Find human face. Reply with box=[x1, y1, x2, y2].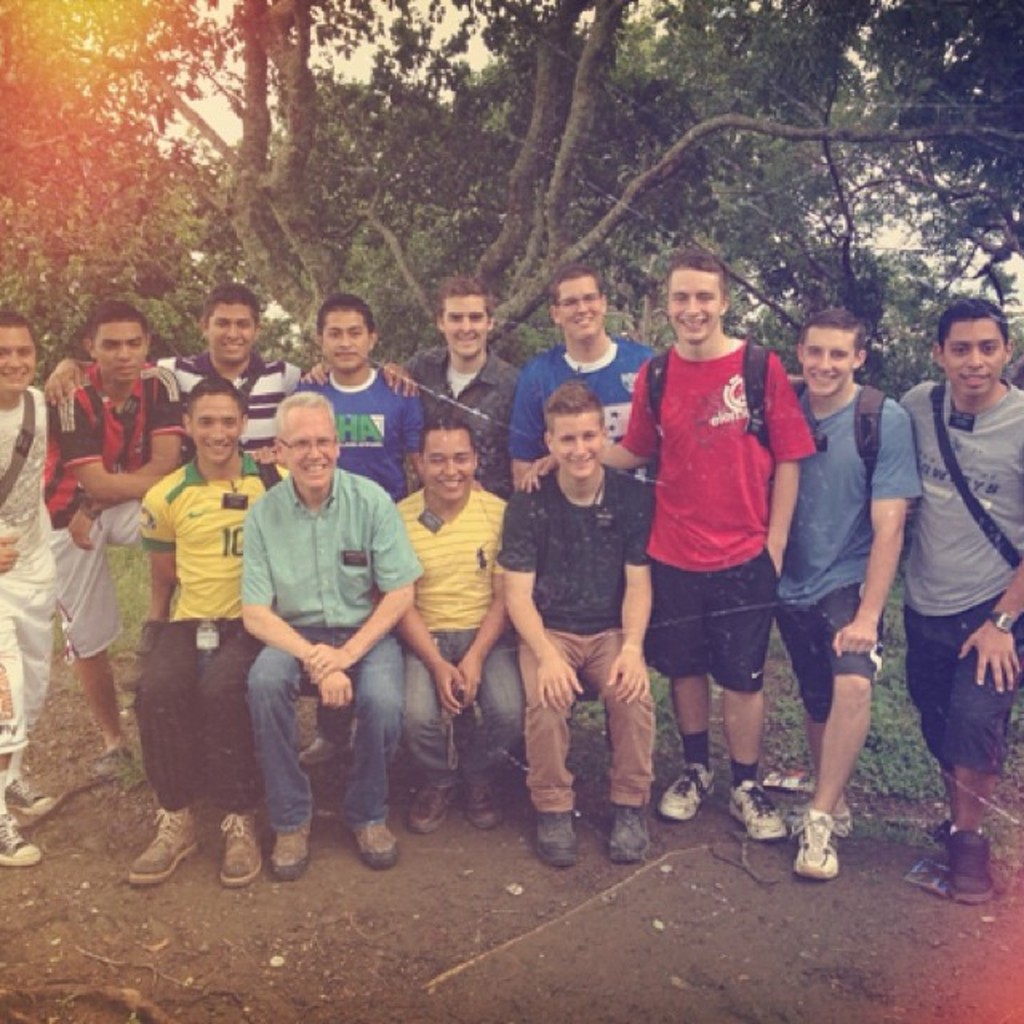
box=[944, 315, 1000, 395].
